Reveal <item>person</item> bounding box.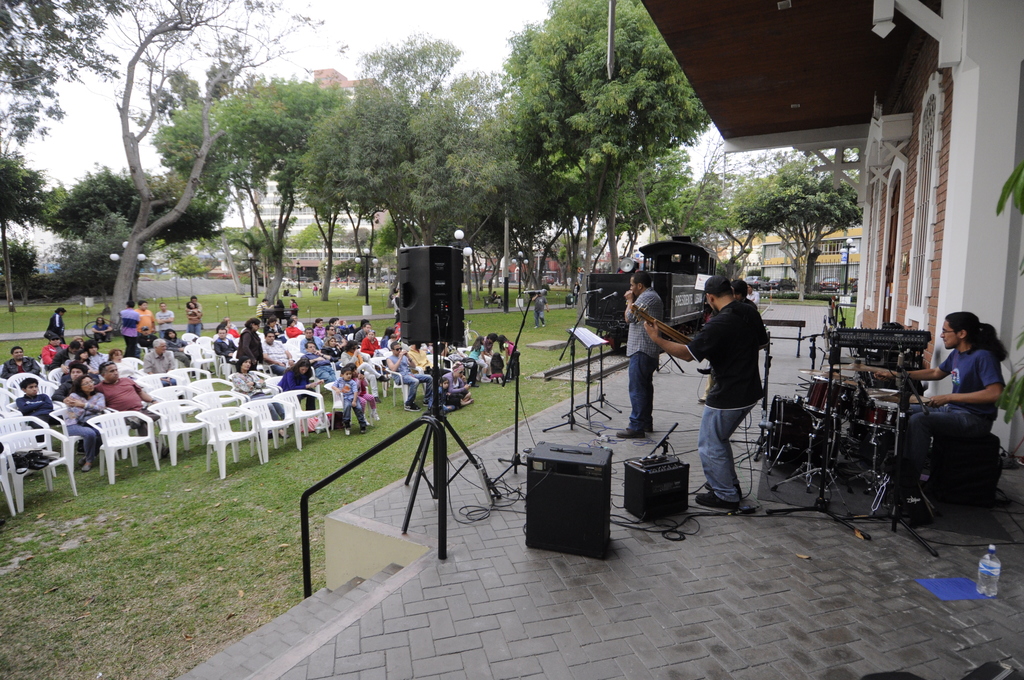
Revealed: 61 377 106 461.
